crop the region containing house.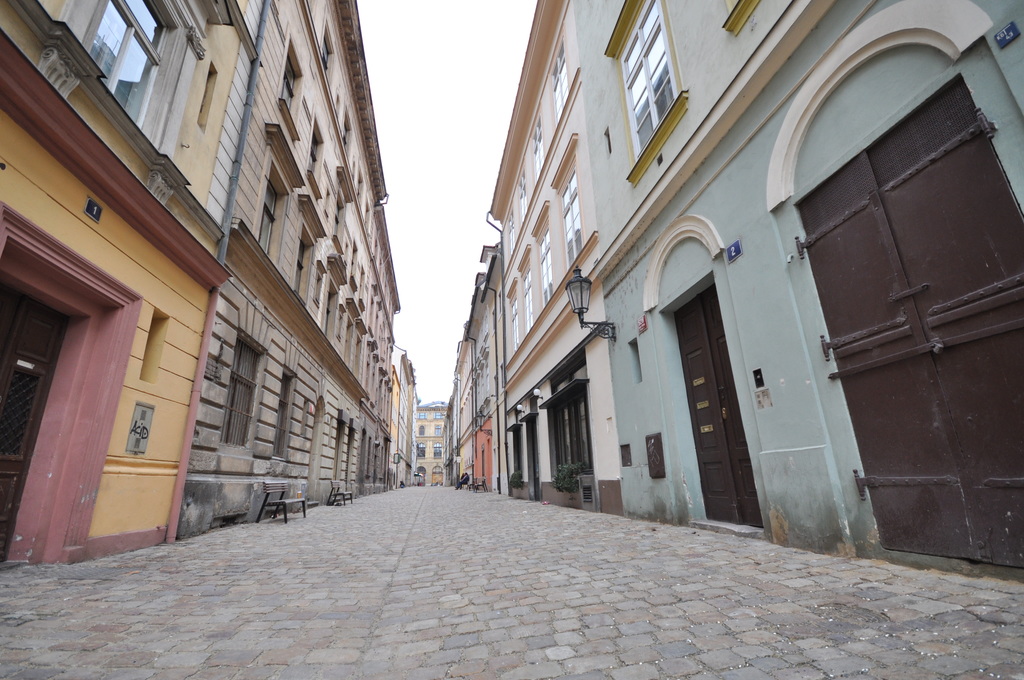
Crop region: pyautogui.locateOnScreen(392, 343, 420, 485).
